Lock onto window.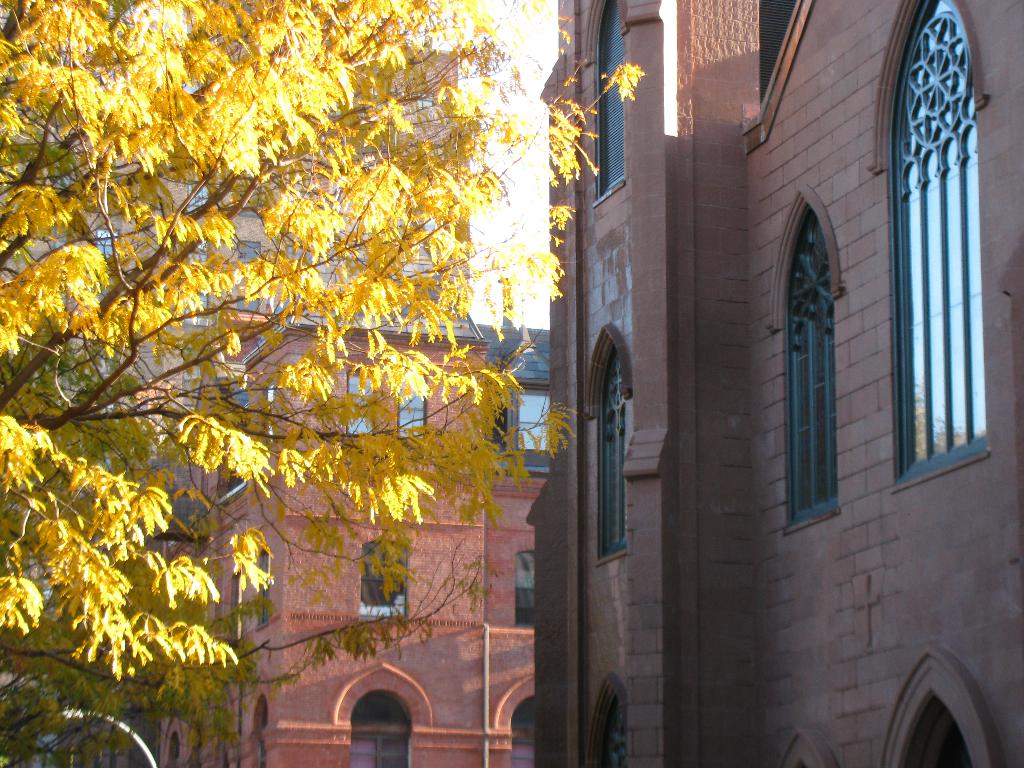
Locked: 346/372/375/438.
